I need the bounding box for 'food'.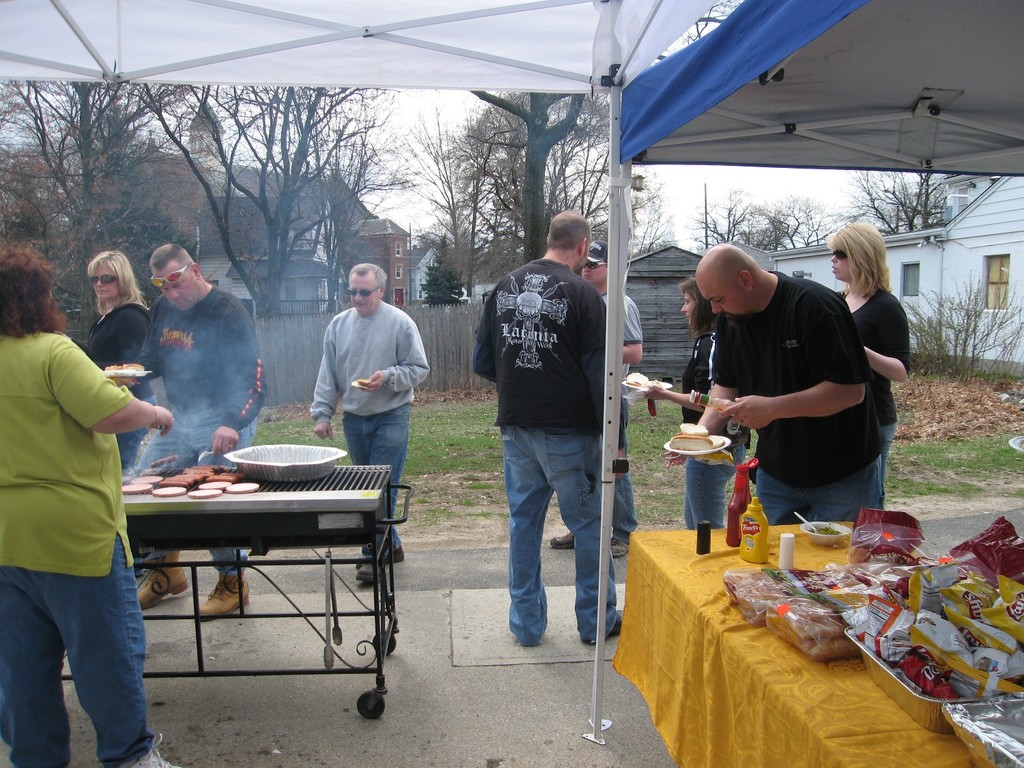
Here it is: crop(101, 364, 141, 372).
